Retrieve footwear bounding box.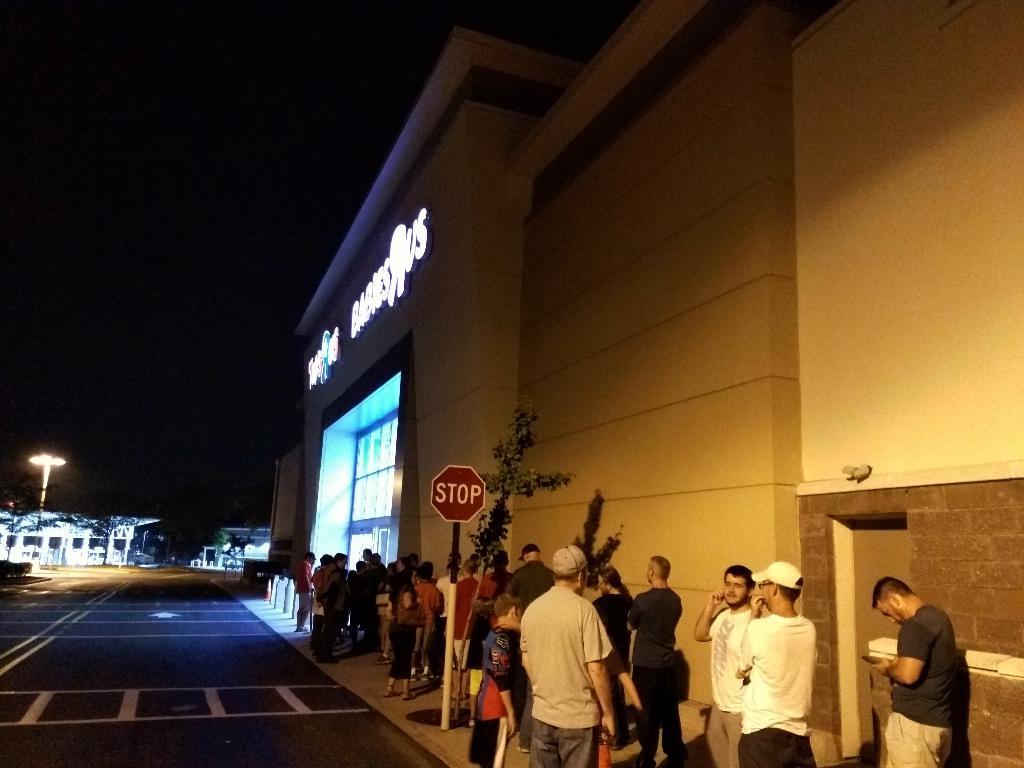
Bounding box: x1=419, y1=673, x2=427, y2=682.
